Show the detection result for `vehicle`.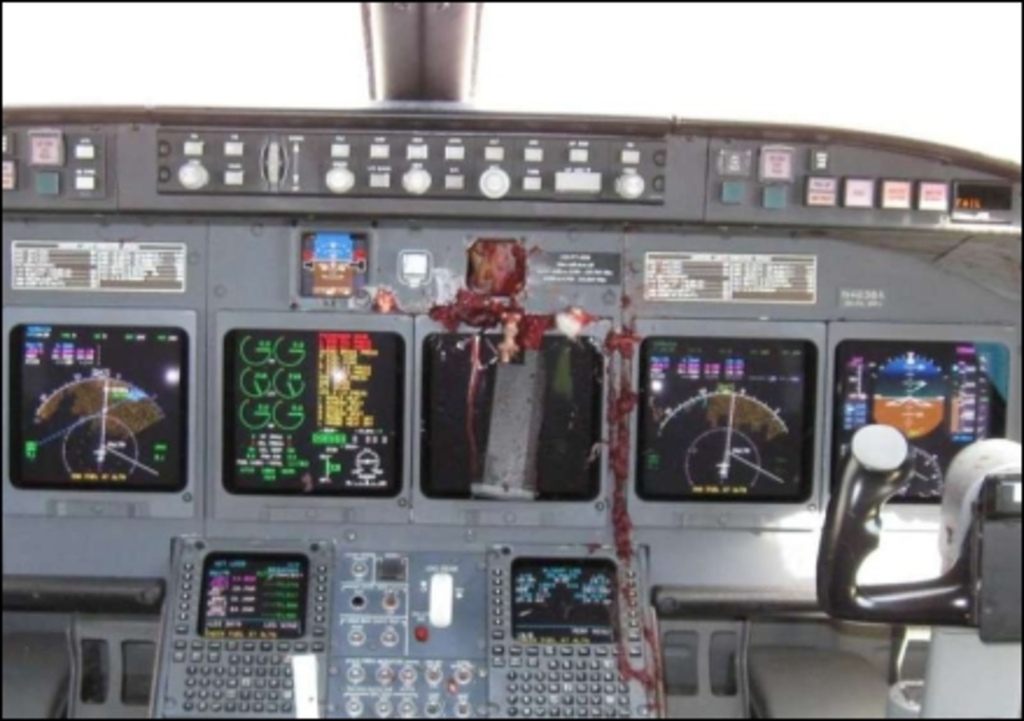
bbox=[0, 0, 1022, 719].
